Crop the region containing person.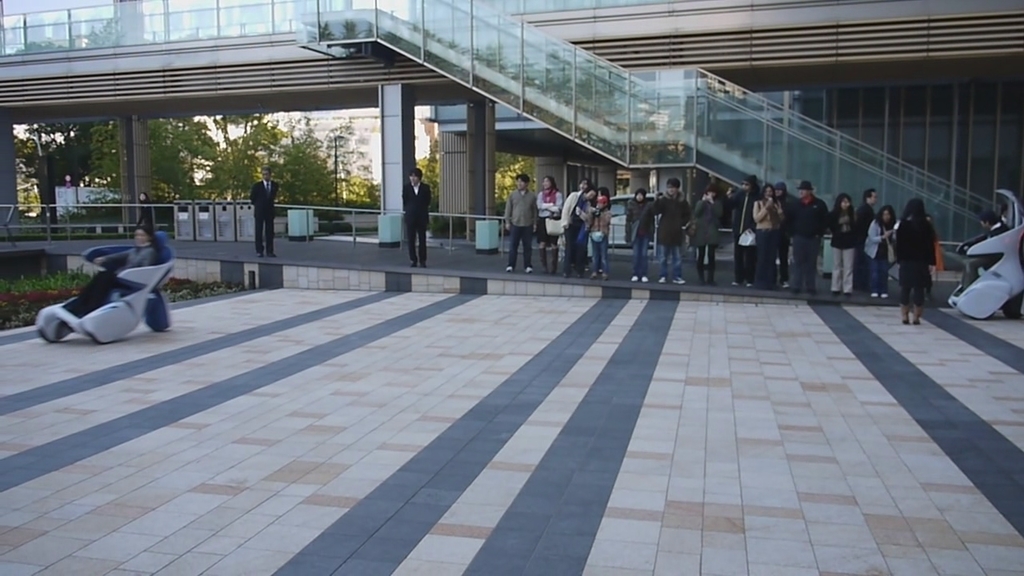
Crop region: [left=778, top=177, right=815, bottom=294].
